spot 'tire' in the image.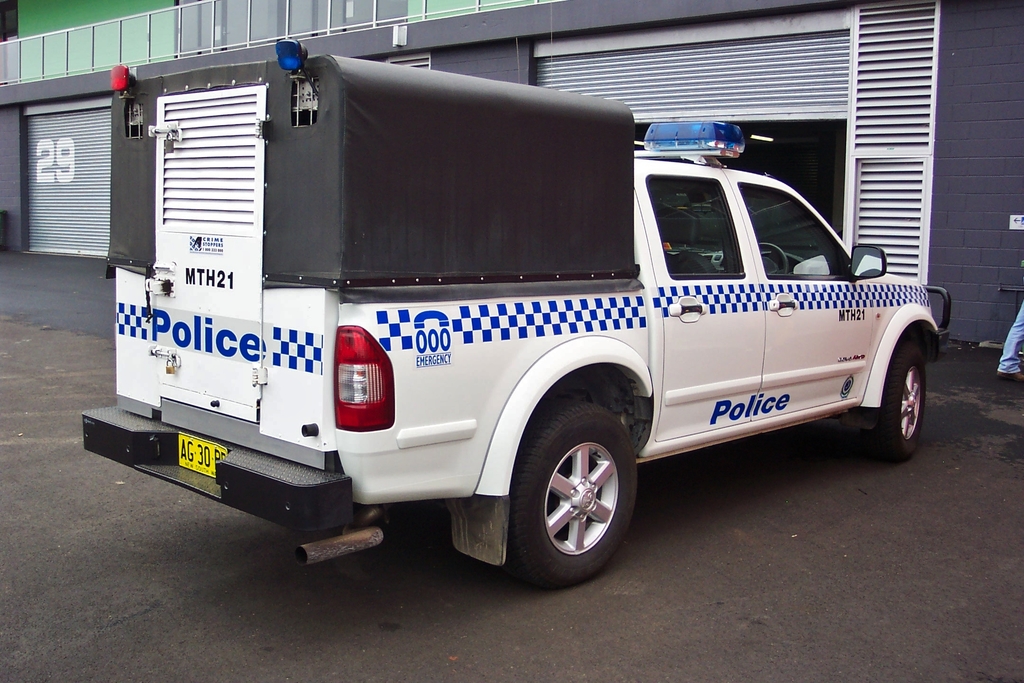
'tire' found at box(860, 342, 926, 461).
